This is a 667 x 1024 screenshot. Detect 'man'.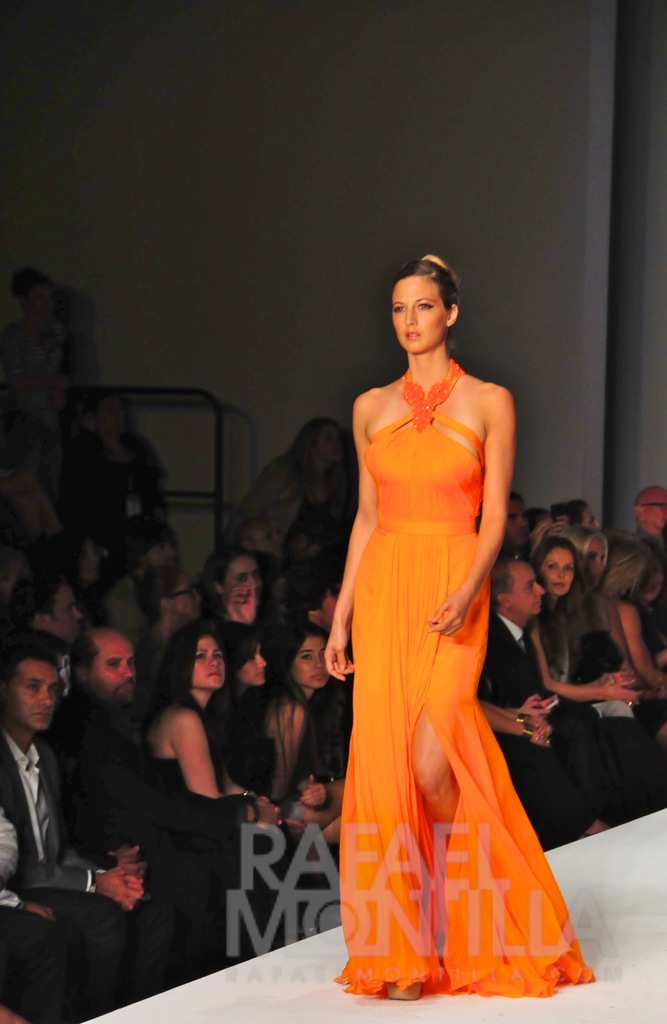
(16, 579, 86, 703).
